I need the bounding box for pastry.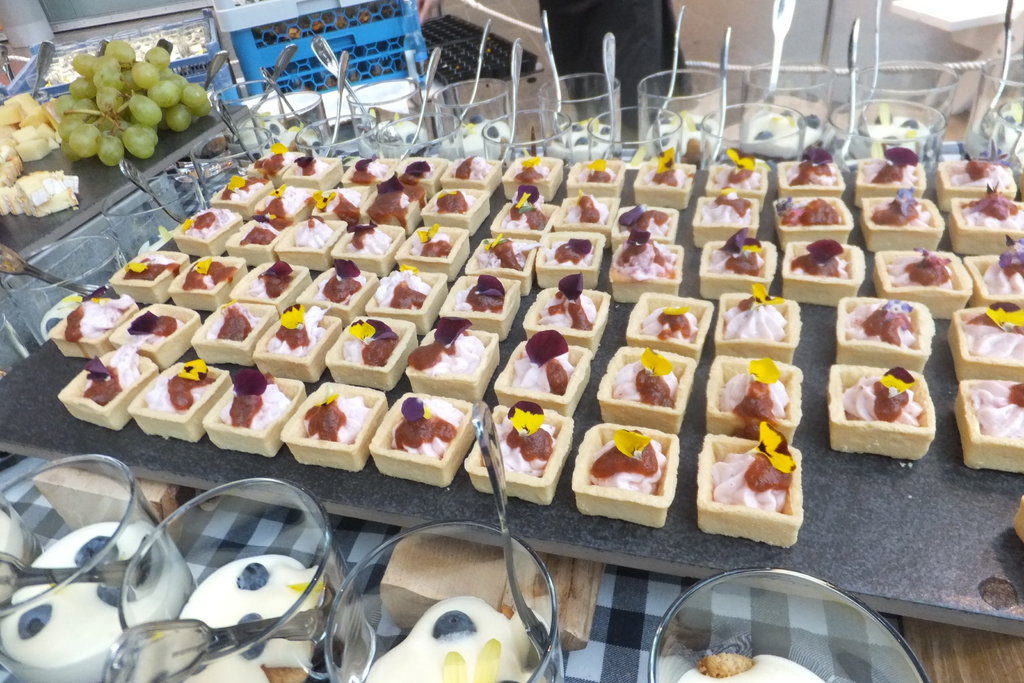
Here it is: 867:194:939:243.
